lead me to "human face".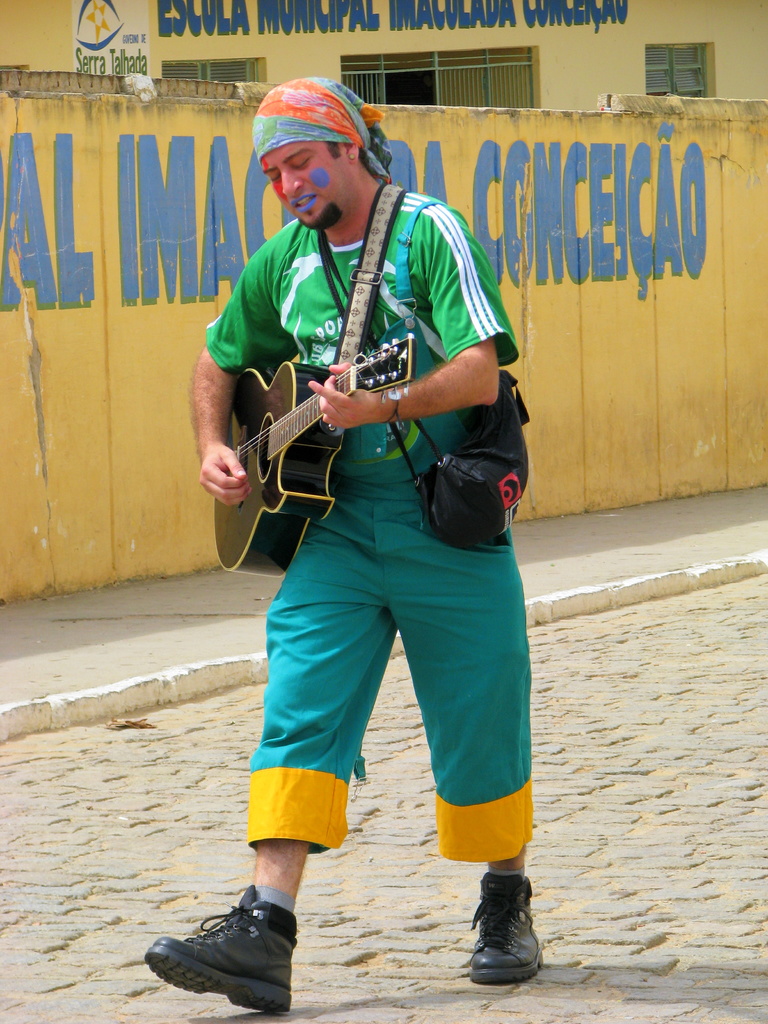
Lead to 261 140 347 227.
